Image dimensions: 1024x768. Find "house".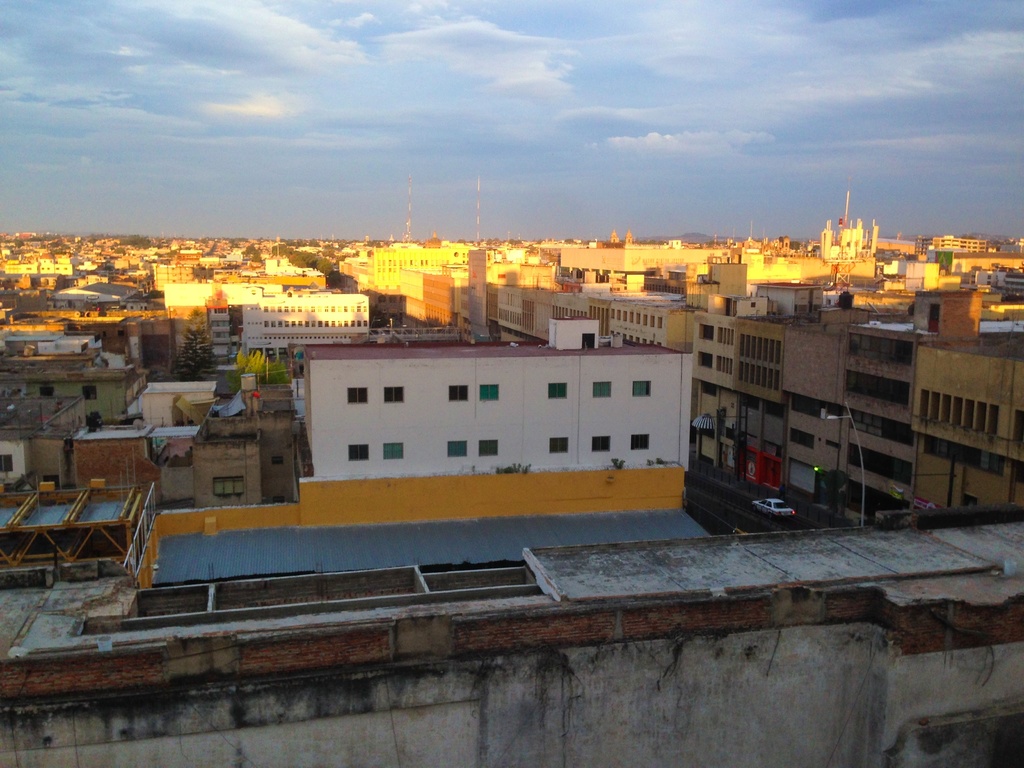
x1=399, y1=255, x2=557, y2=347.
